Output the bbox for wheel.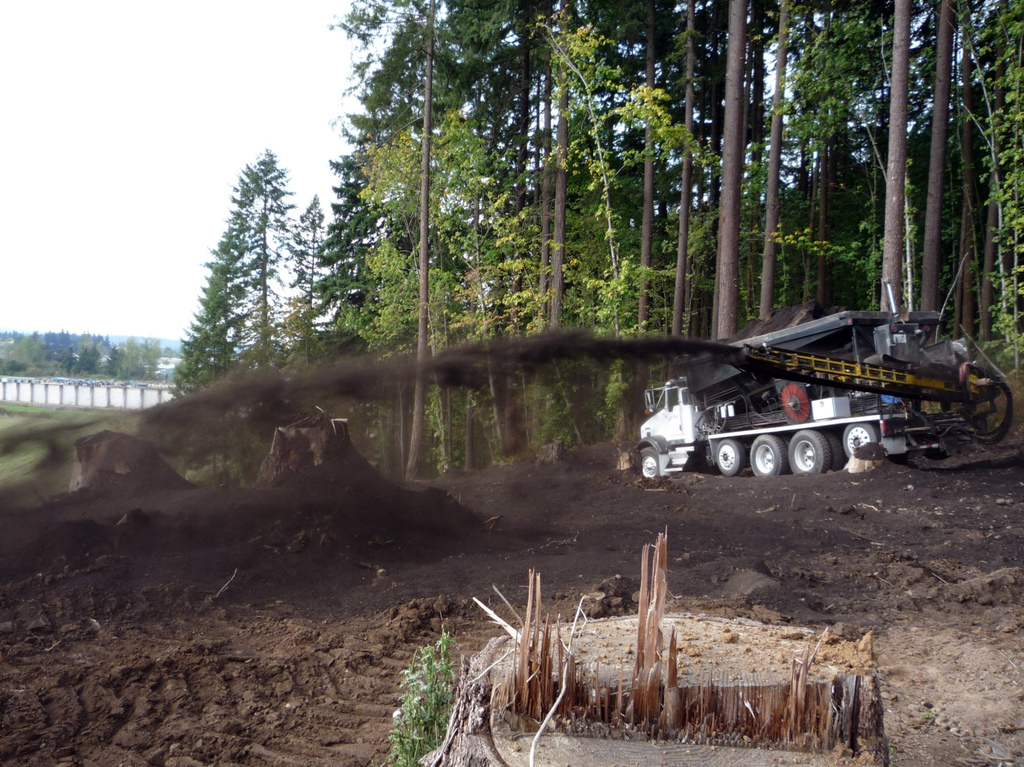
[left=842, top=422, right=881, bottom=455].
